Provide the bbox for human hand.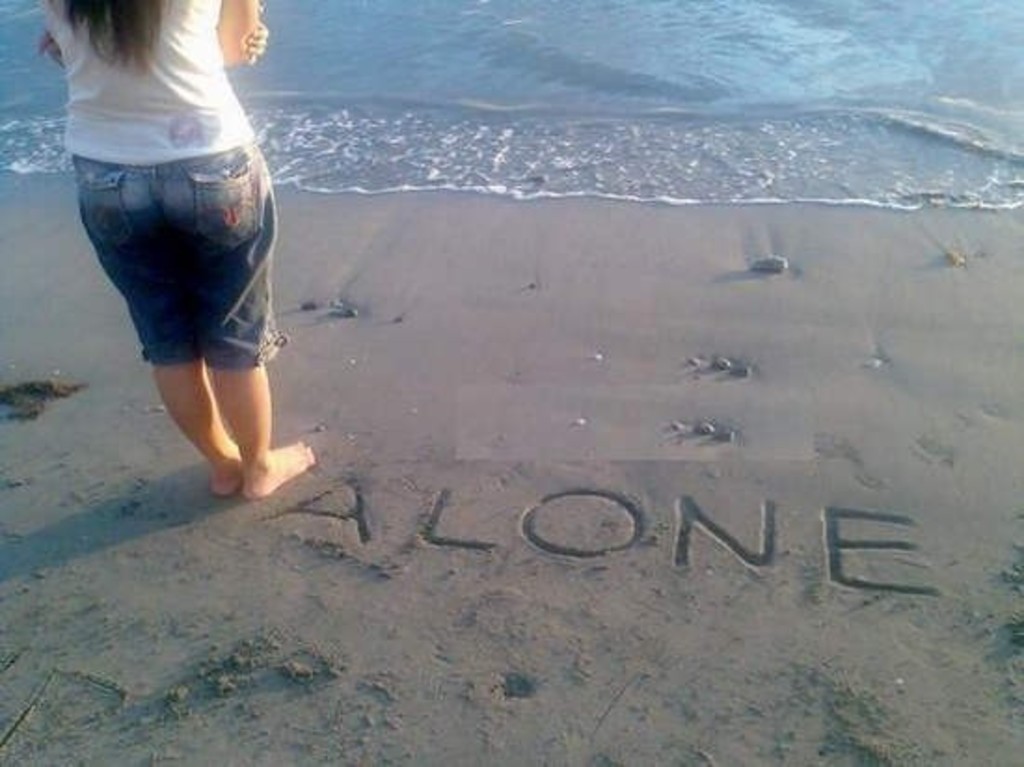
<box>242,19,272,60</box>.
